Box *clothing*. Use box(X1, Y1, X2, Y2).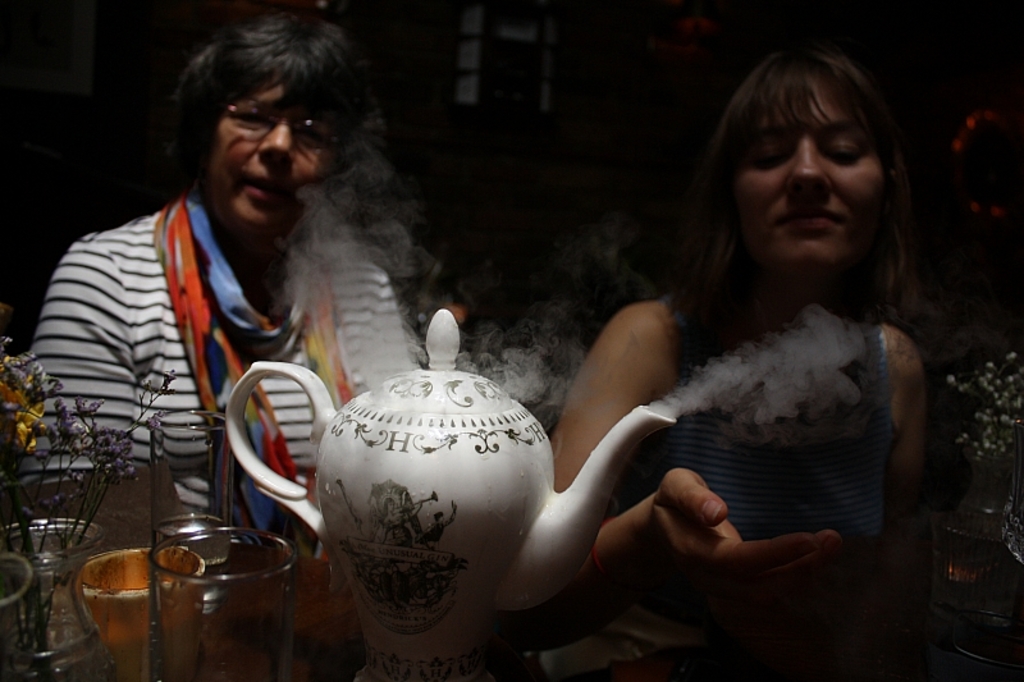
box(602, 292, 900, 540).
